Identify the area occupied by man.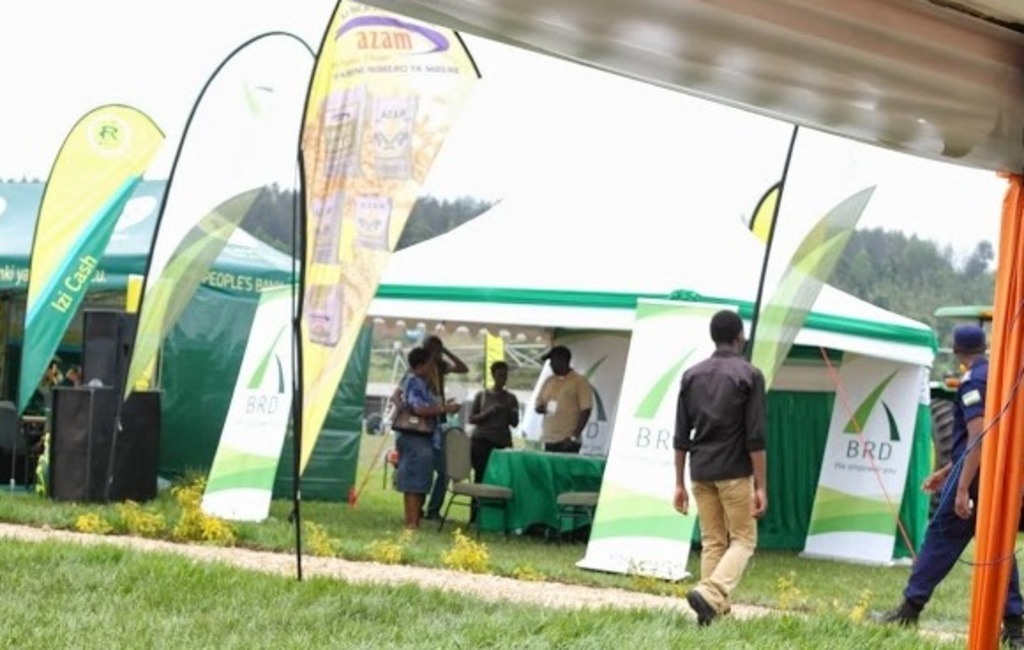
Area: (x1=533, y1=346, x2=591, y2=454).
